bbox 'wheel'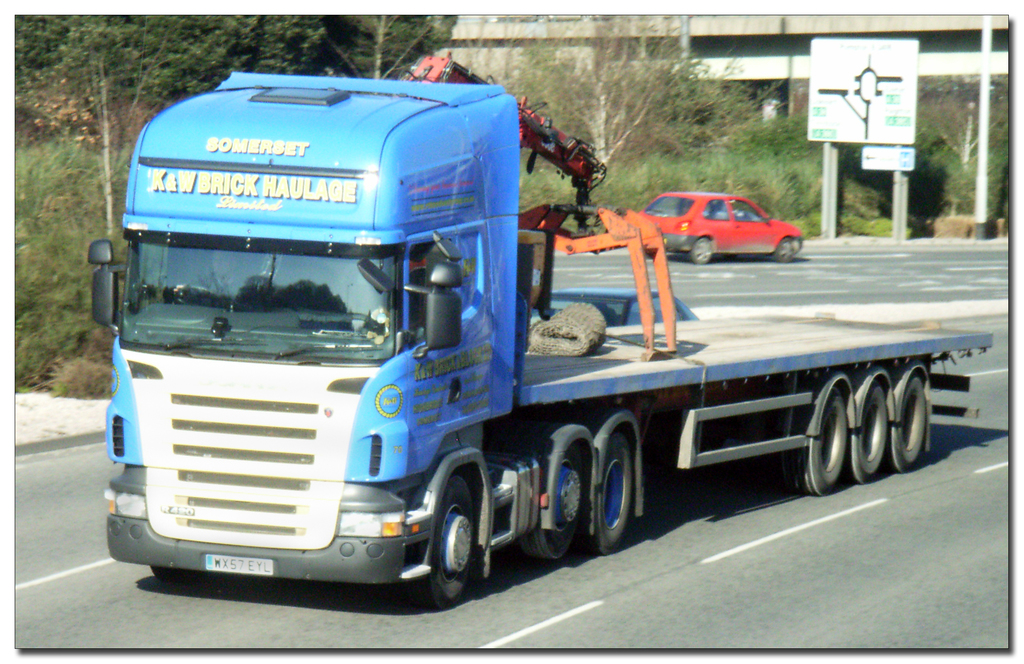
BBox(170, 278, 230, 310)
